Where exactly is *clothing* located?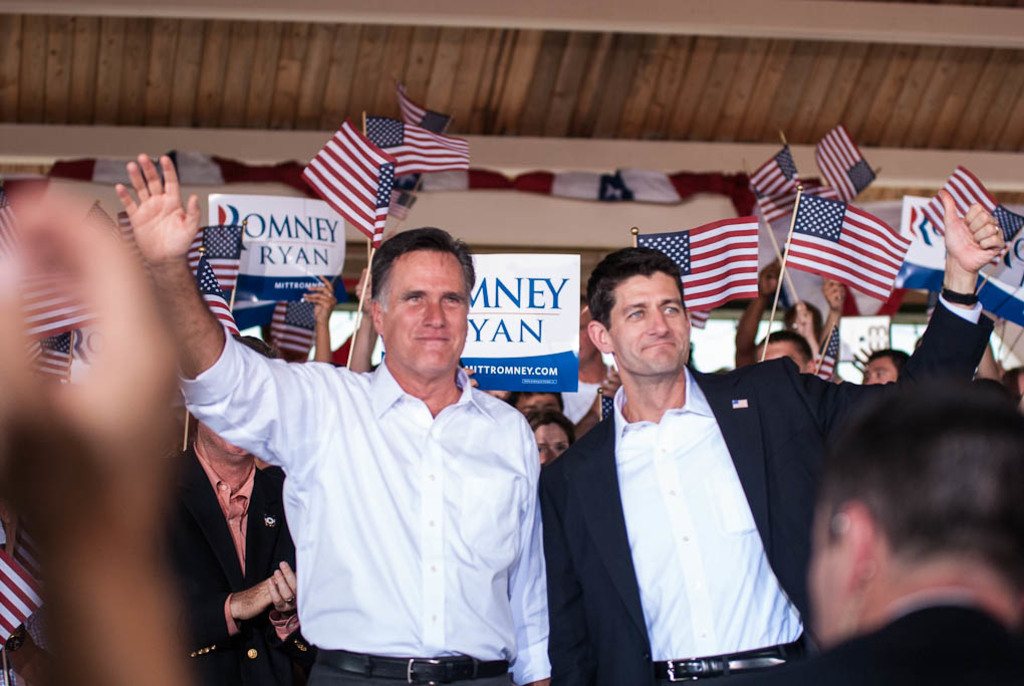
Its bounding box is detection(540, 287, 987, 685).
